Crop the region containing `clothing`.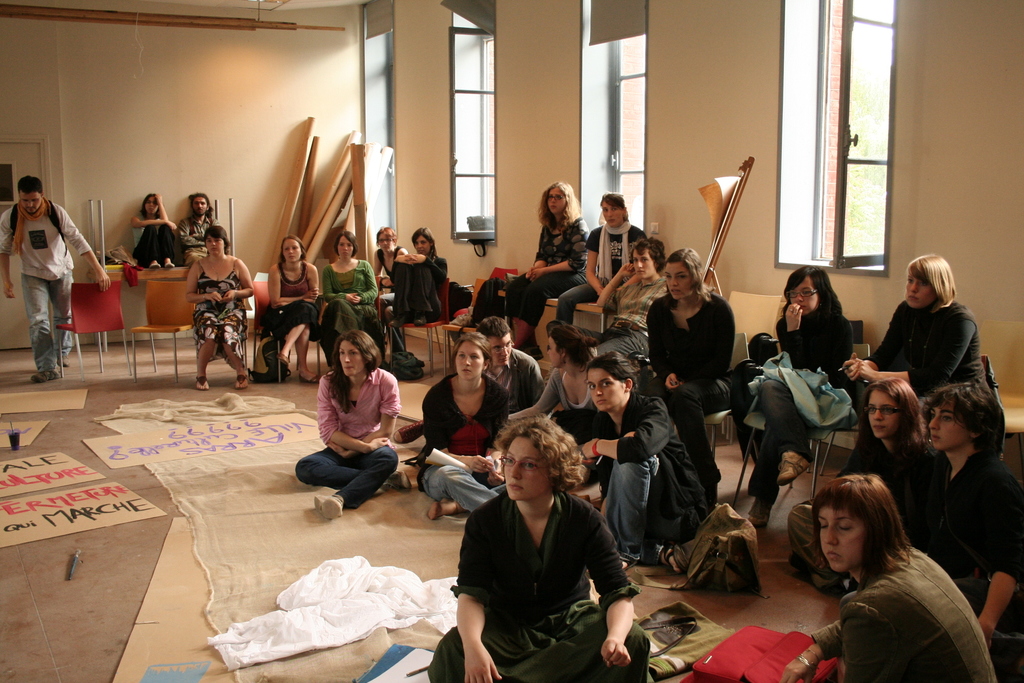
Crop region: x1=259, y1=260, x2=323, y2=338.
